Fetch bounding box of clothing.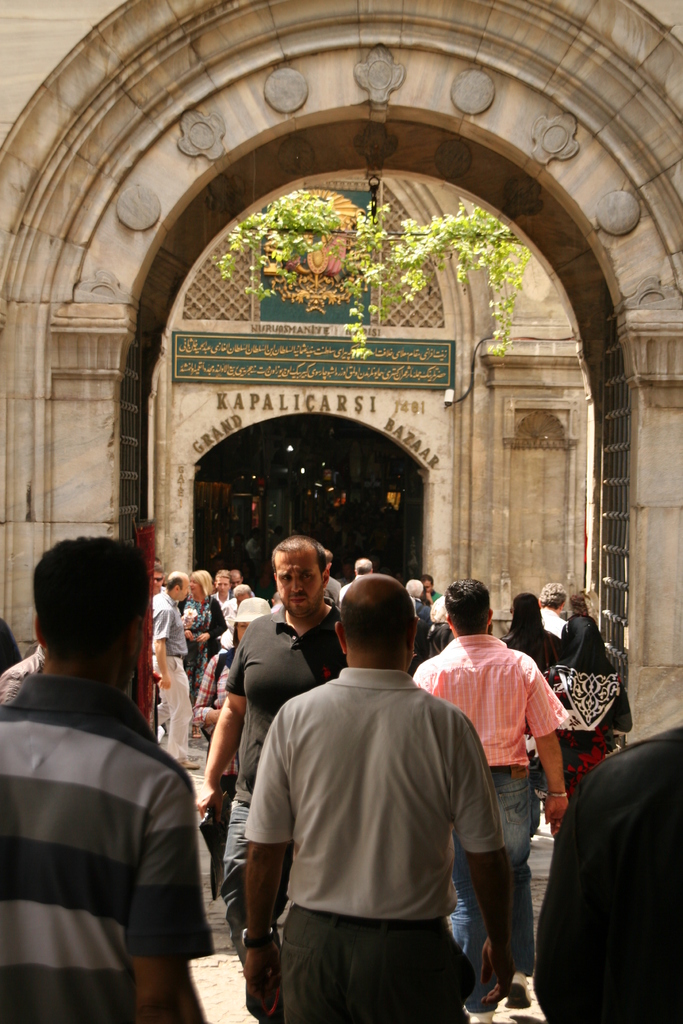
Bbox: x1=0 y1=643 x2=48 y2=704.
